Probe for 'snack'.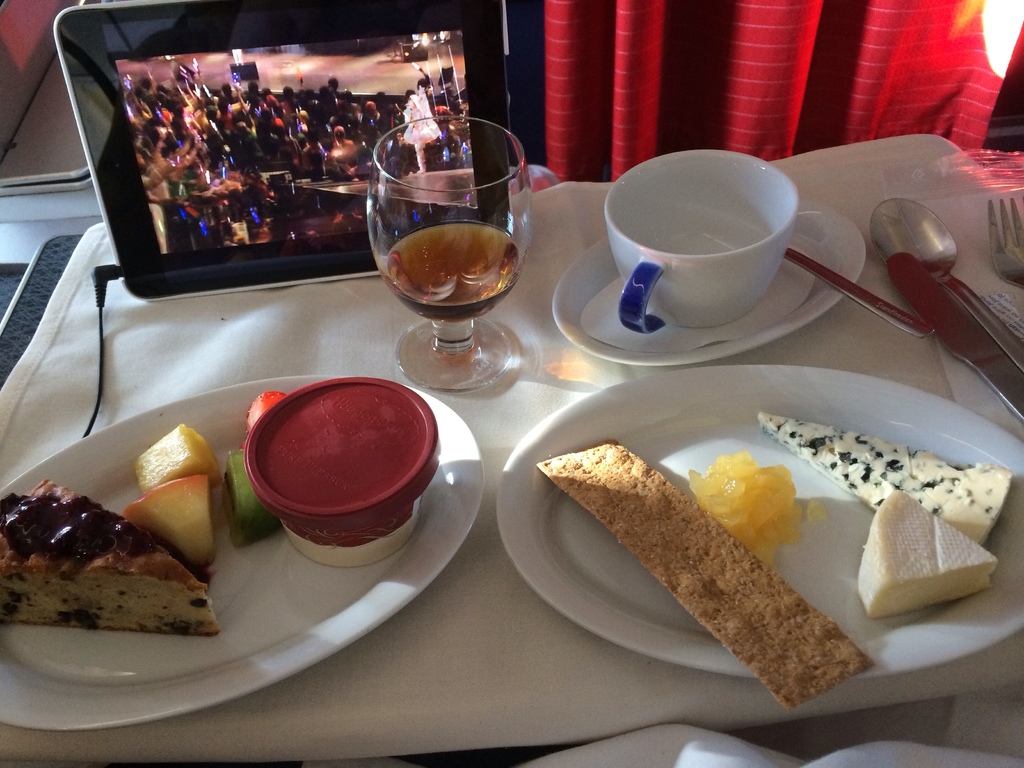
Probe result: 0,483,227,636.
